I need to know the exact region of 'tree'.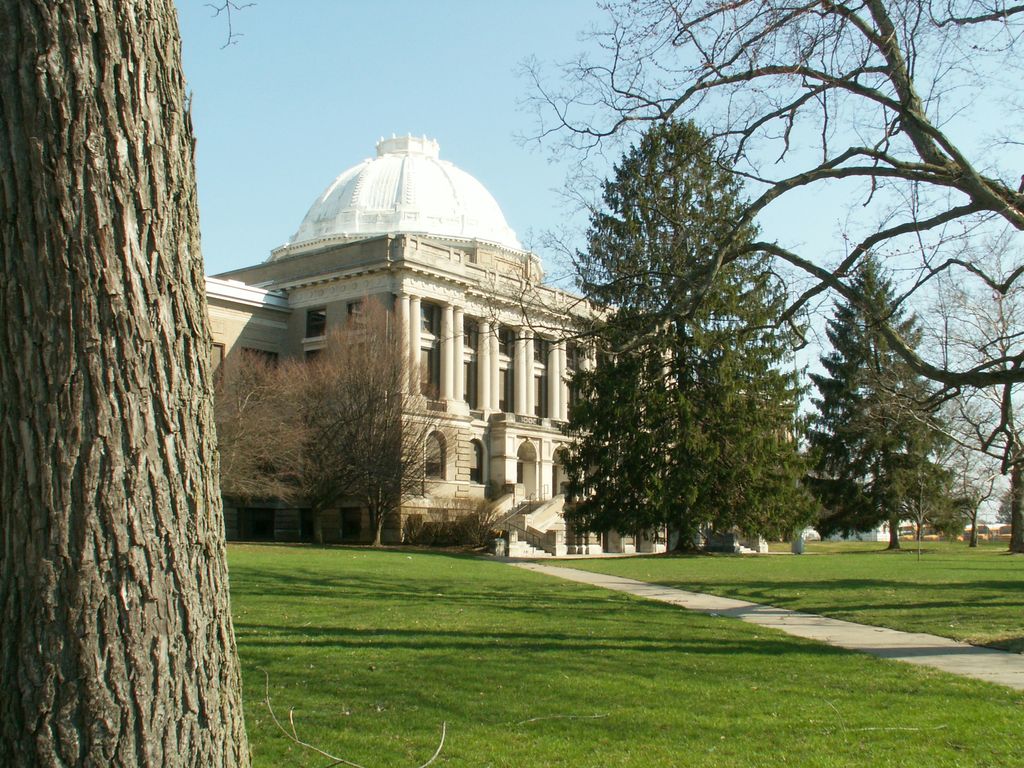
Region: x1=936, y1=392, x2=991, y2=550.
